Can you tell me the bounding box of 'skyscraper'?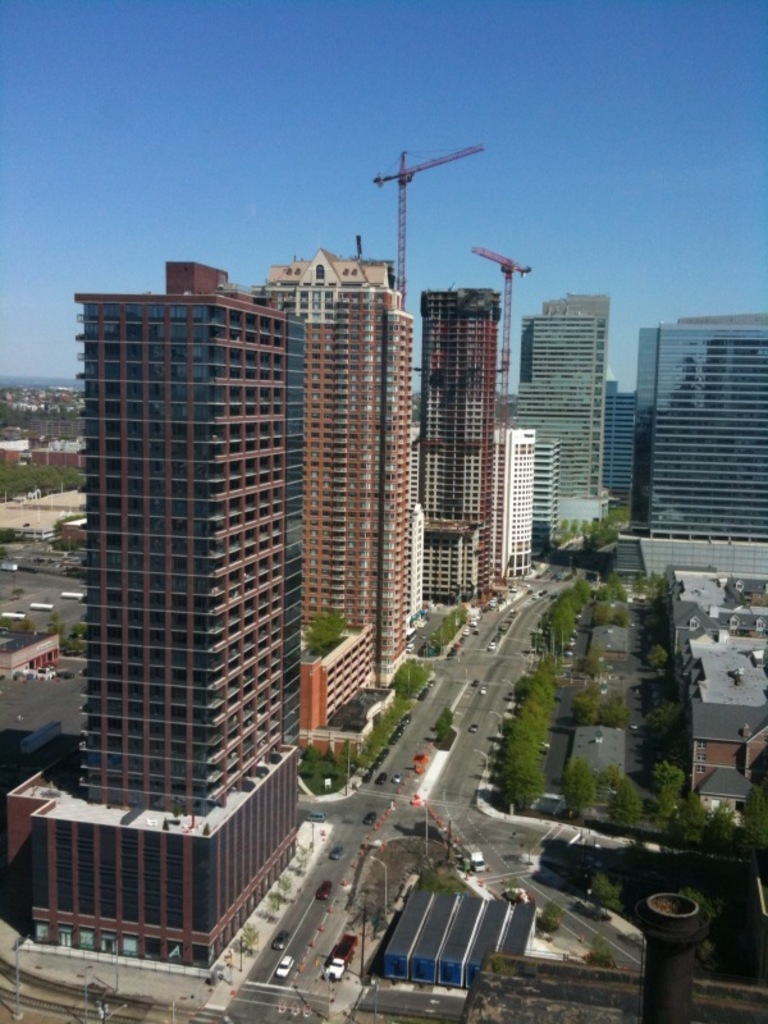
box(508, 293, 598, 541).
